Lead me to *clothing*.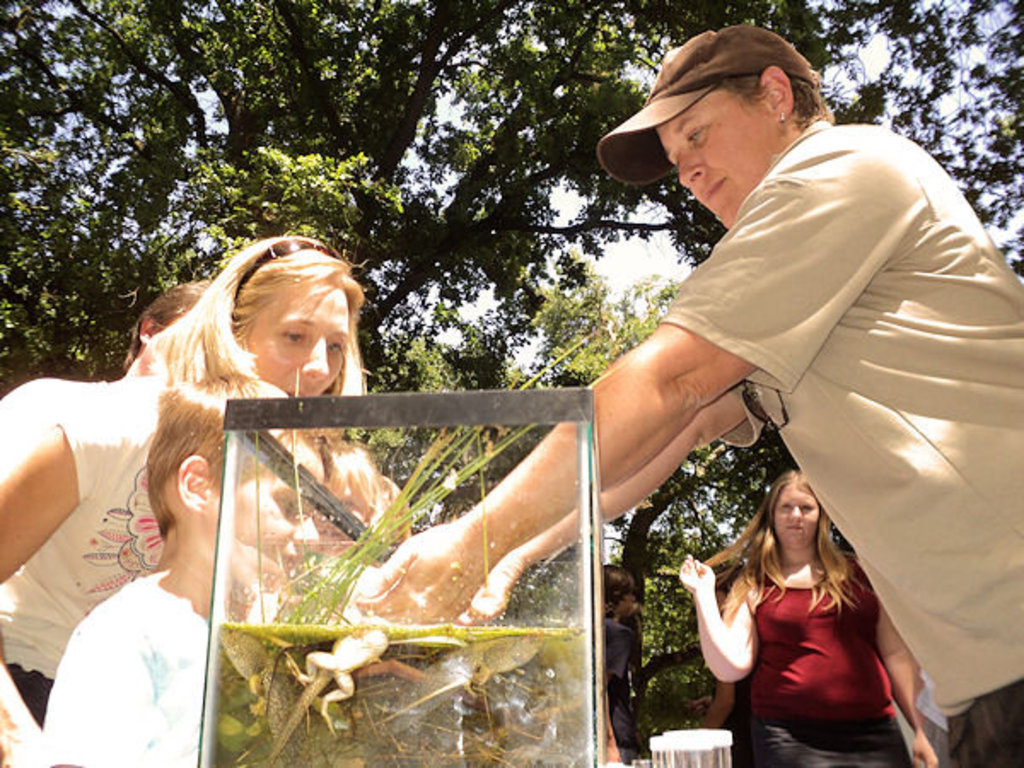
Lead to 0/372/171/729.
